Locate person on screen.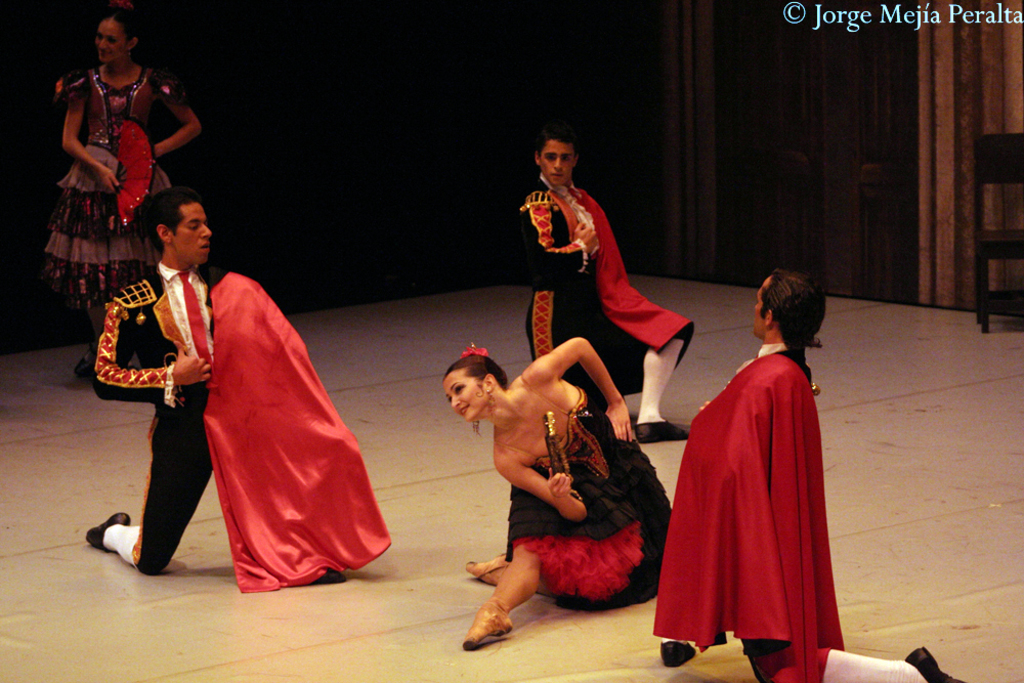
On screen at (508, 127, 697, 446).
